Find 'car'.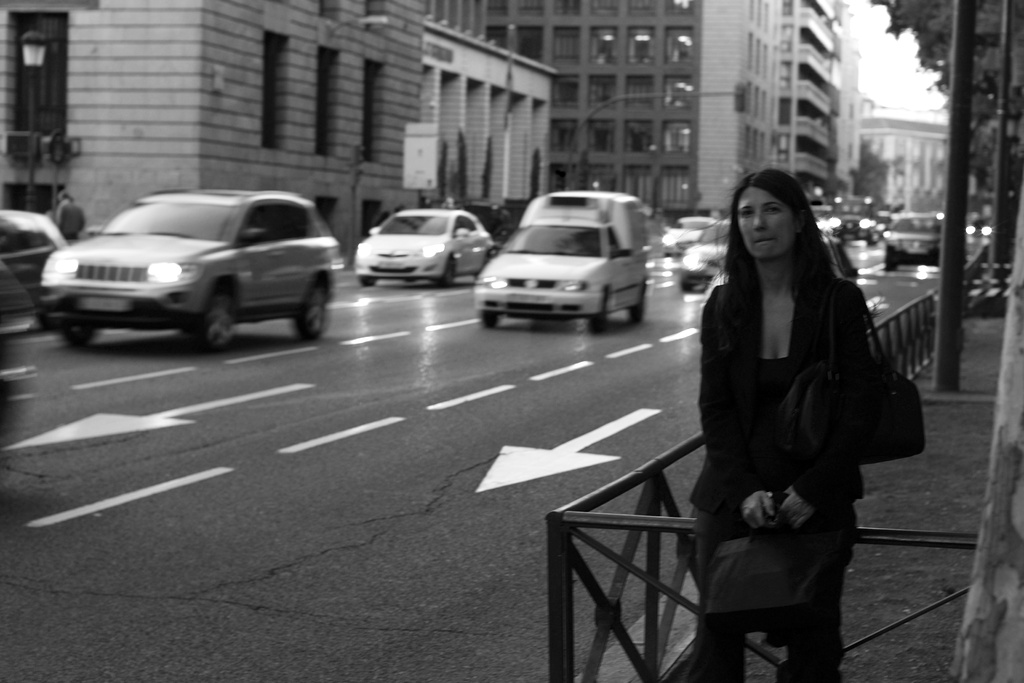
(left=884, top=210, right=942, bottom=268).
